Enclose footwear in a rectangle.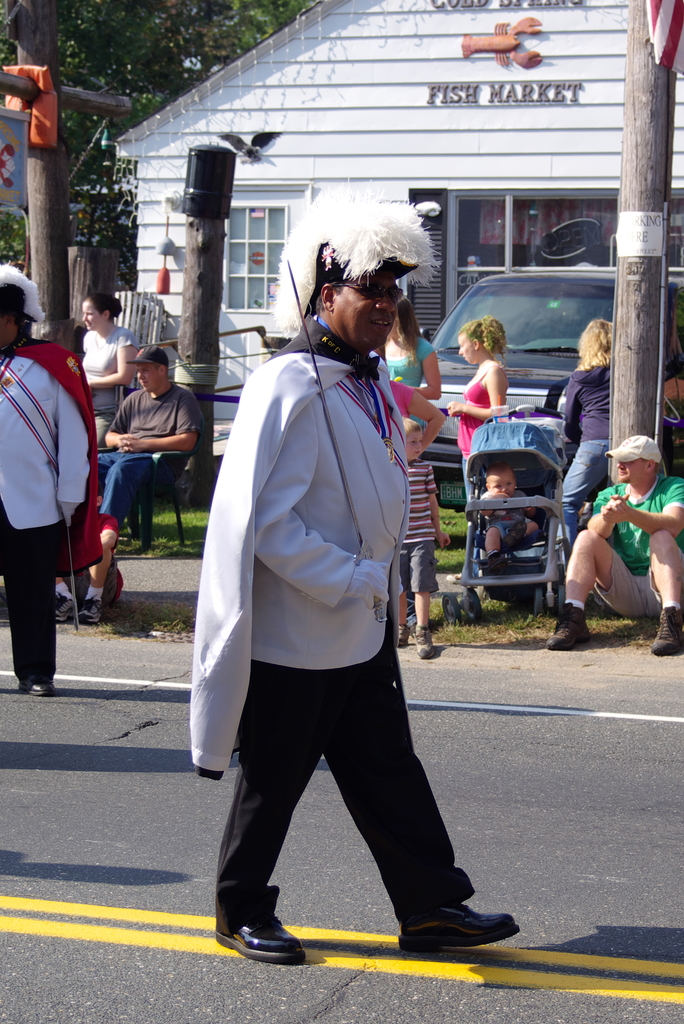
pyautogui.locateOnScreen(396, 616, 408, 648).
